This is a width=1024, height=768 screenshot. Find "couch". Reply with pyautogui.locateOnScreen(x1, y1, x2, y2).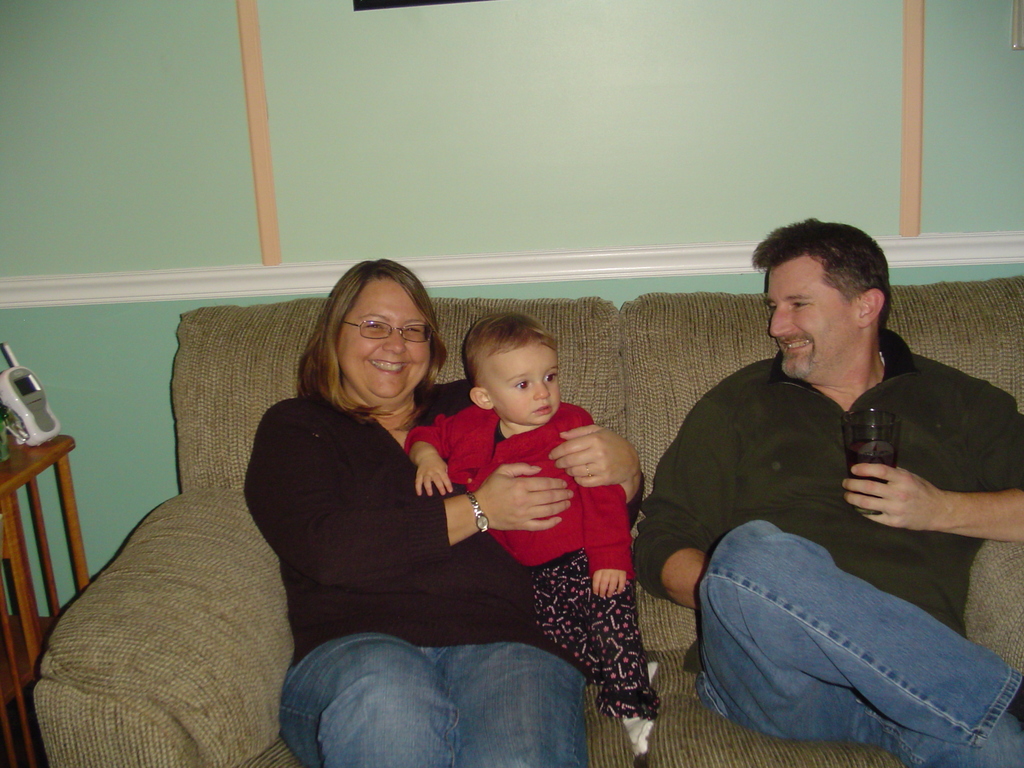
pyautogui.locateOnScreen(31, 276, 1023, 767).
